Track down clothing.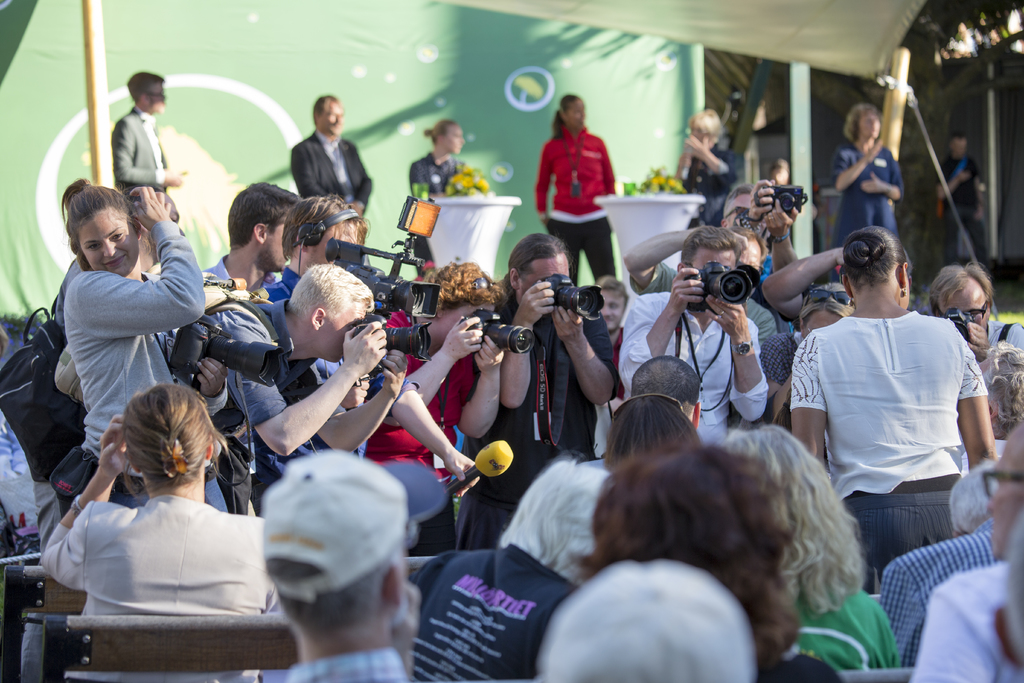
Tracked to select_region(803, 263, 992, 558).
